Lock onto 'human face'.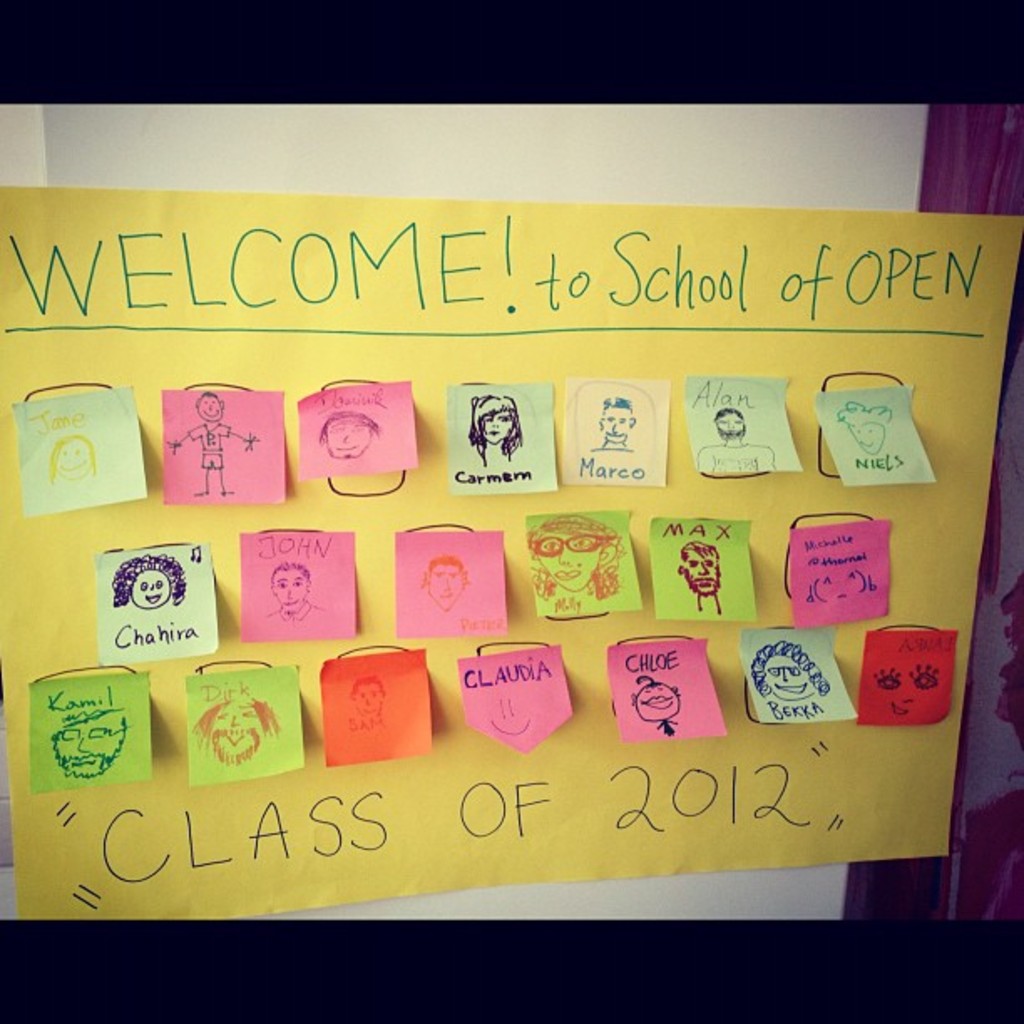
Locked: [758, 654, 823, 699].
